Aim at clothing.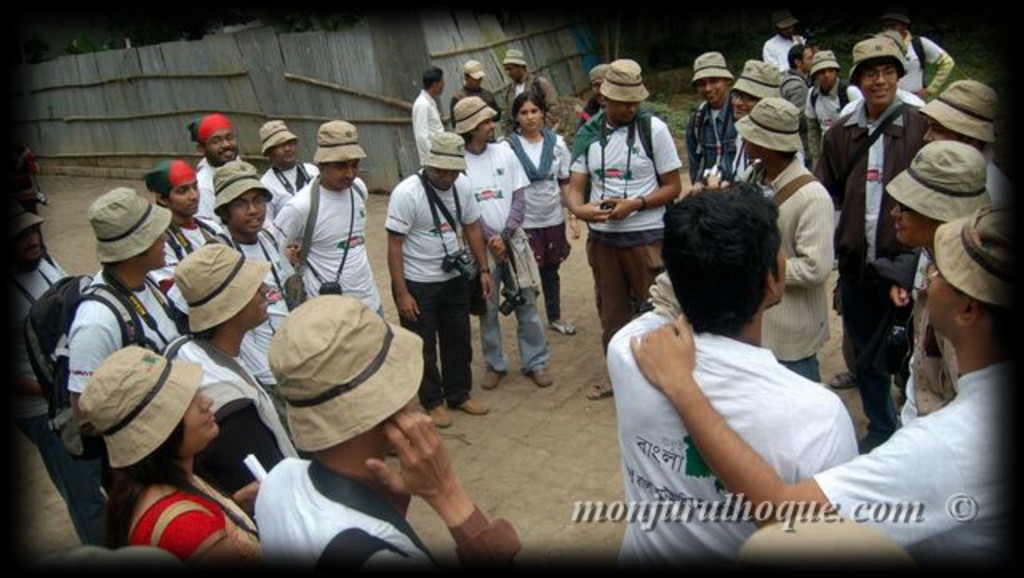
Aimed at <region>502, 72, 557, 130</region>.
